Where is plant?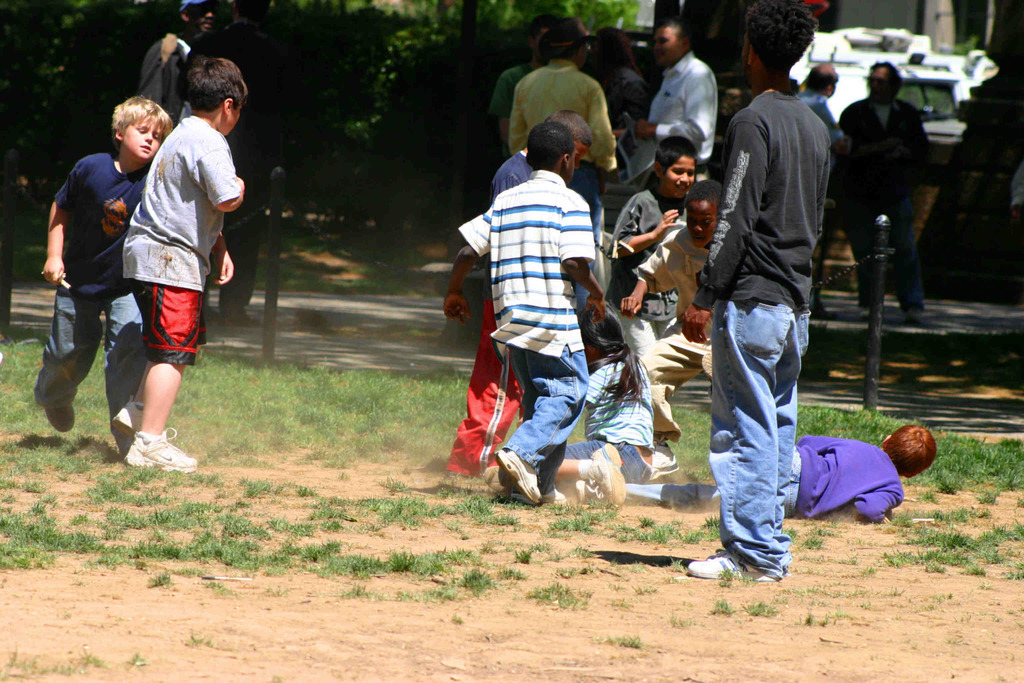
614,635,635,651.
